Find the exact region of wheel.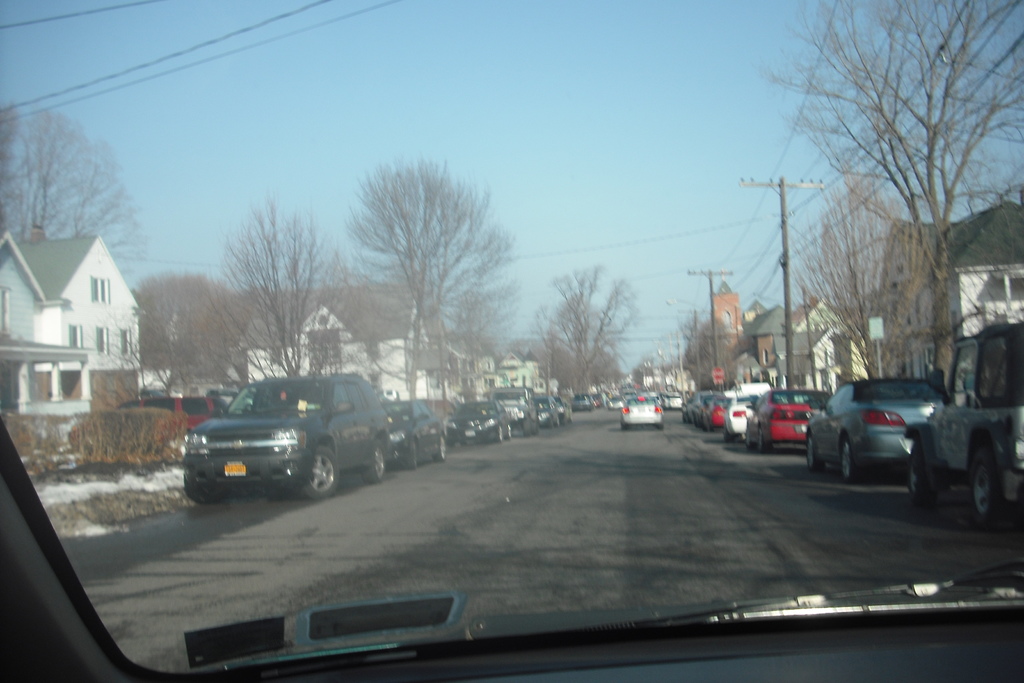
Exact region: bbox=[742, 428, 755, 449].
